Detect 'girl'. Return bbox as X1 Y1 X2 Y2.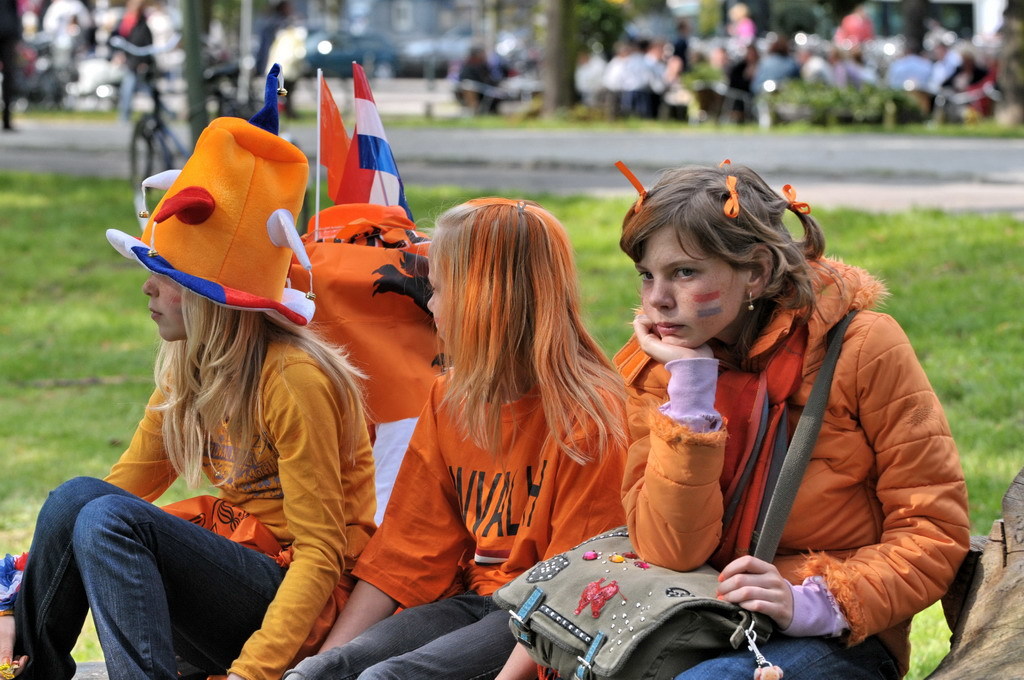
0 188 381 678.
